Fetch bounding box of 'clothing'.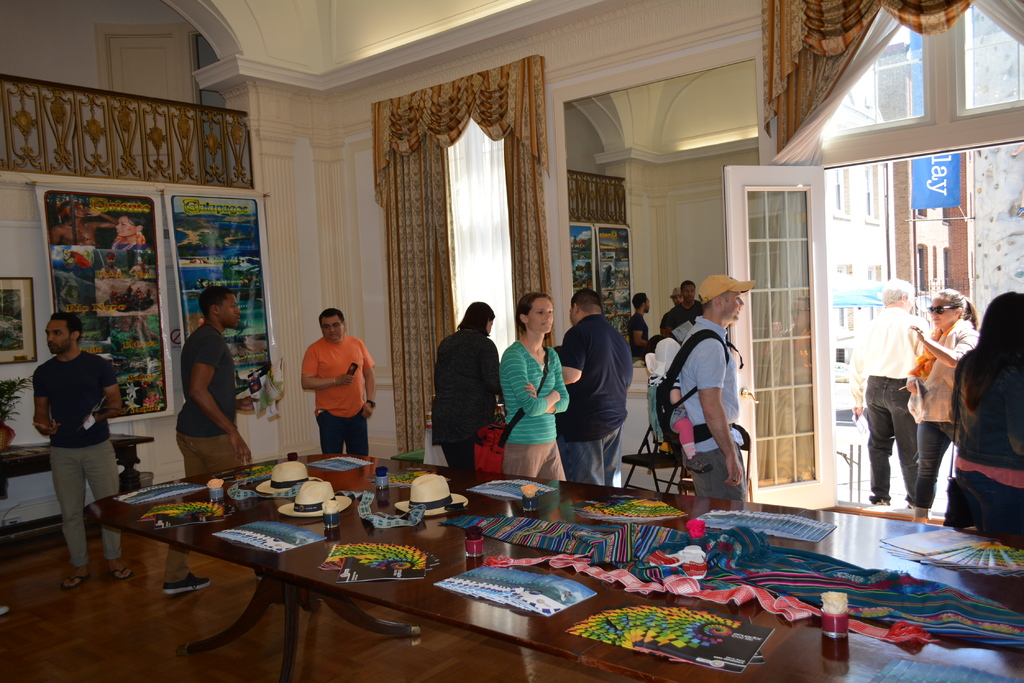
Bbox: crop(433, 327, 501, 488).
